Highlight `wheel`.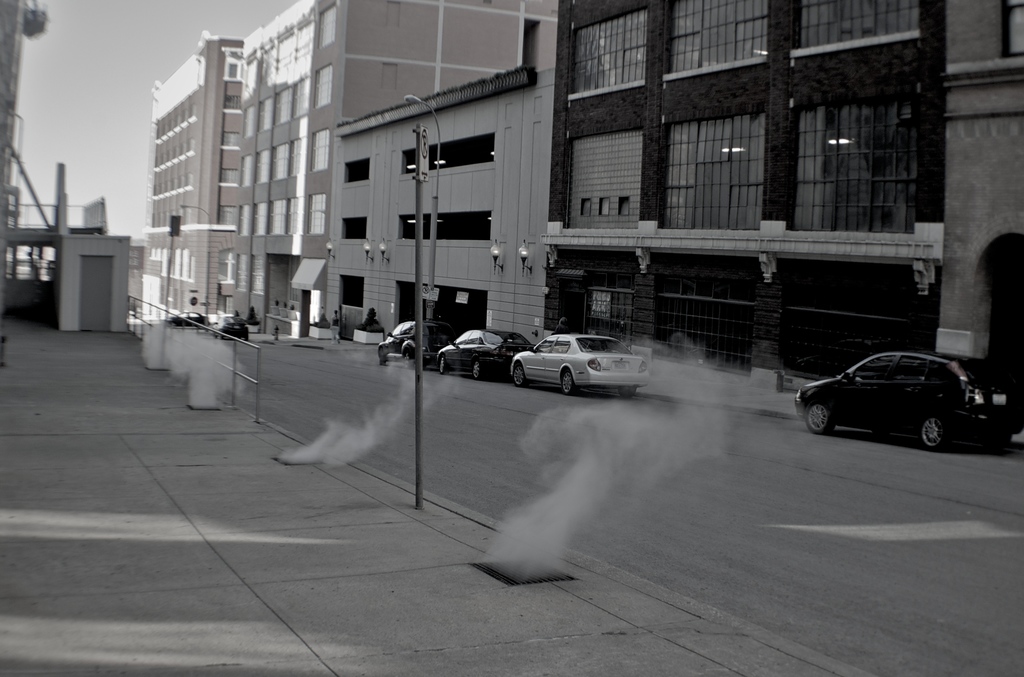
Highlighted region: {"x1": 404, "y1": 352, "x2": 416, "y2": 369}.
